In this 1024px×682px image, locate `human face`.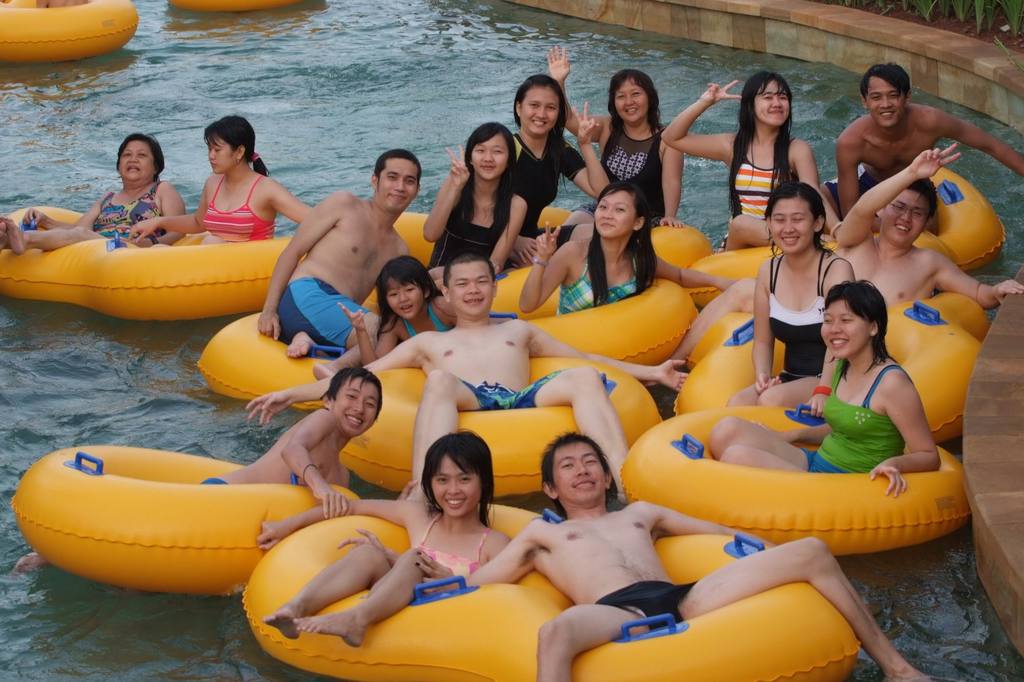
Bounding box: crop(770, 194, 813, 253).
